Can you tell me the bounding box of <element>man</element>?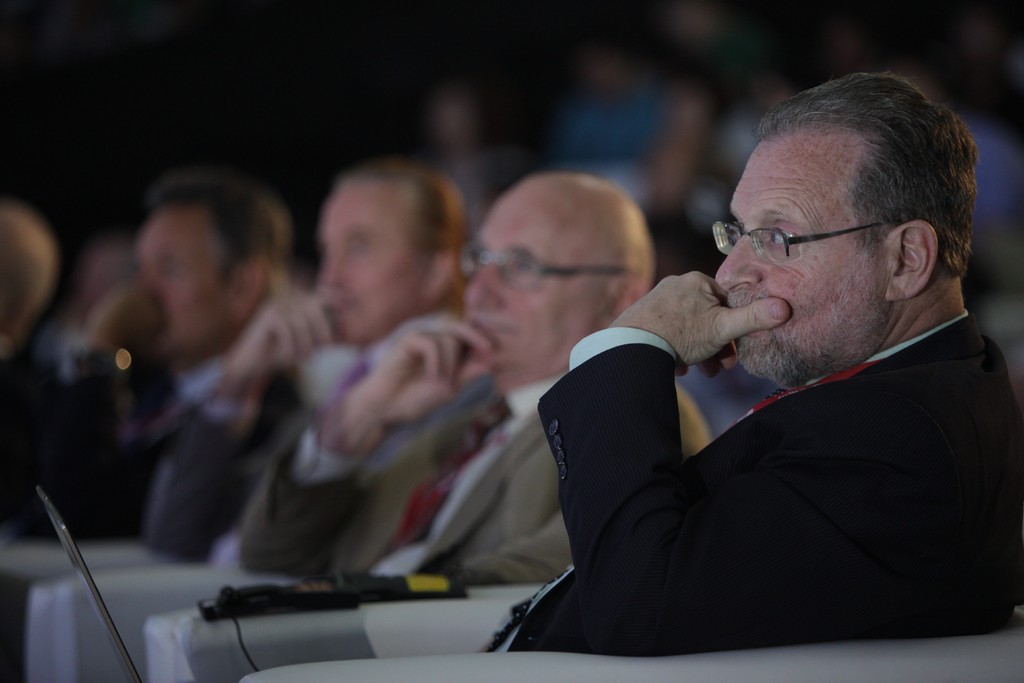
x1=138 y1=160 x2=472 y2=558.
